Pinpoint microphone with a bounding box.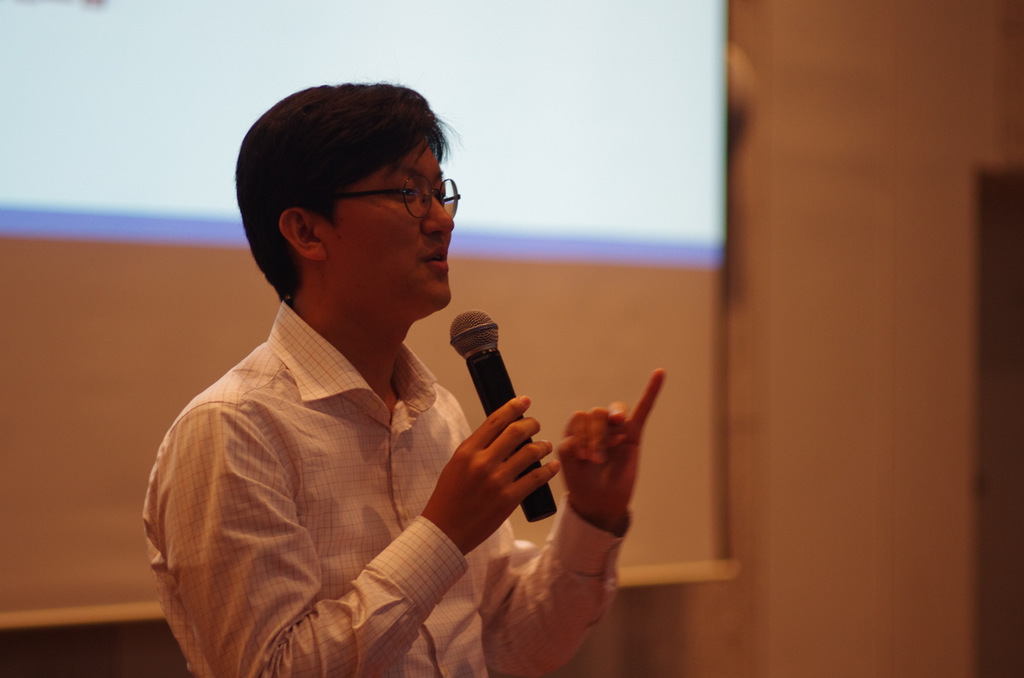
BBox(447, 312, 559, 521).
